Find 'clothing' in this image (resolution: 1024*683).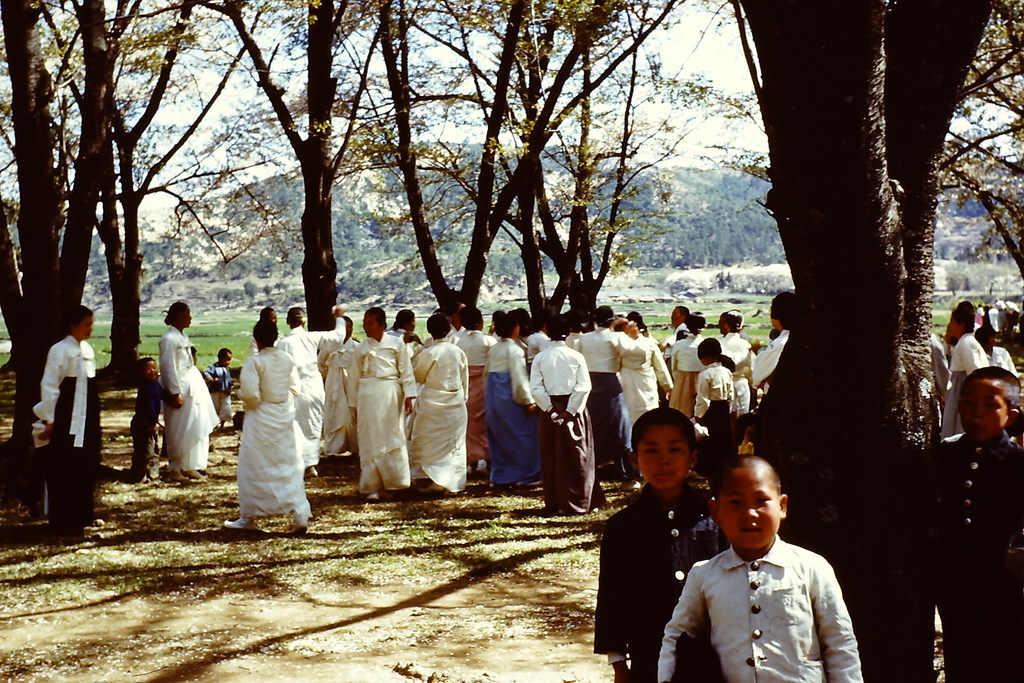
(x1=579, y1=330, x2=652, y2=473).
